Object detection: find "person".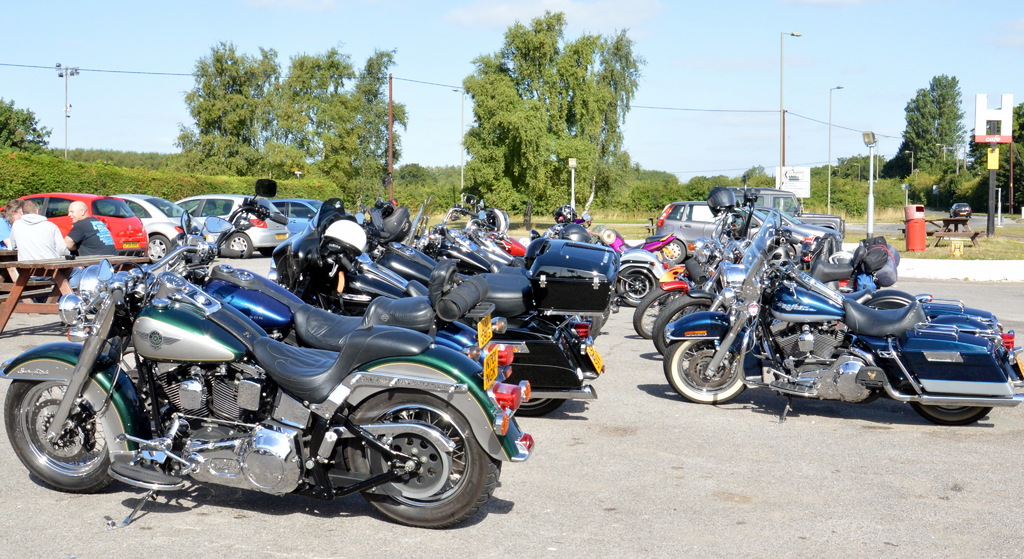
crop(62, 200, 124, 293).
